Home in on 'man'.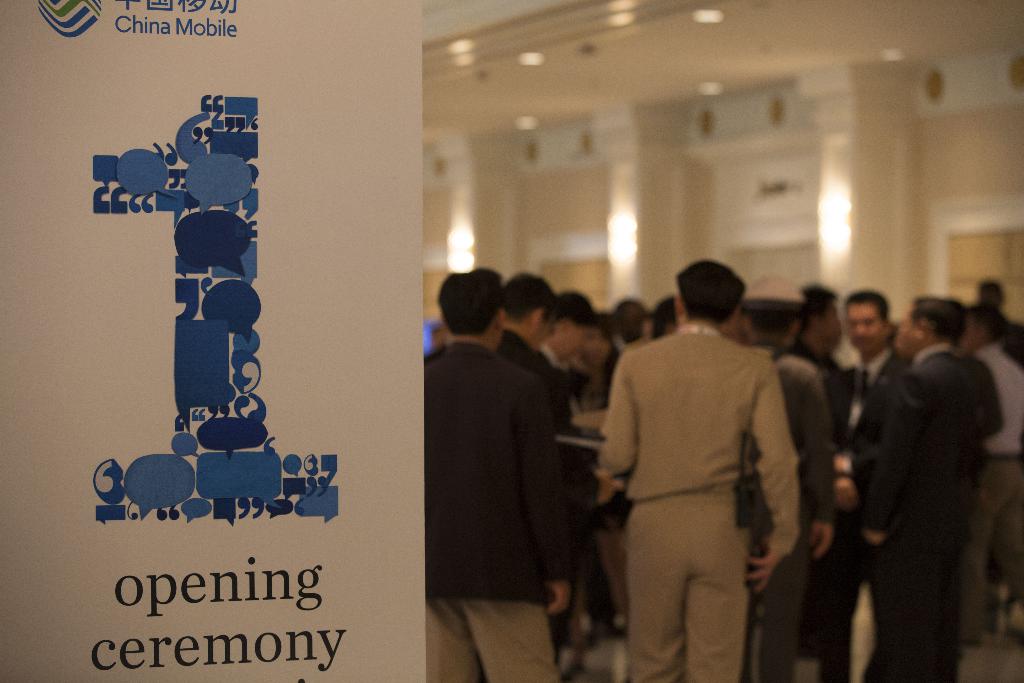
Homed in at [left=424, top=267, right=570, bottom=682].
